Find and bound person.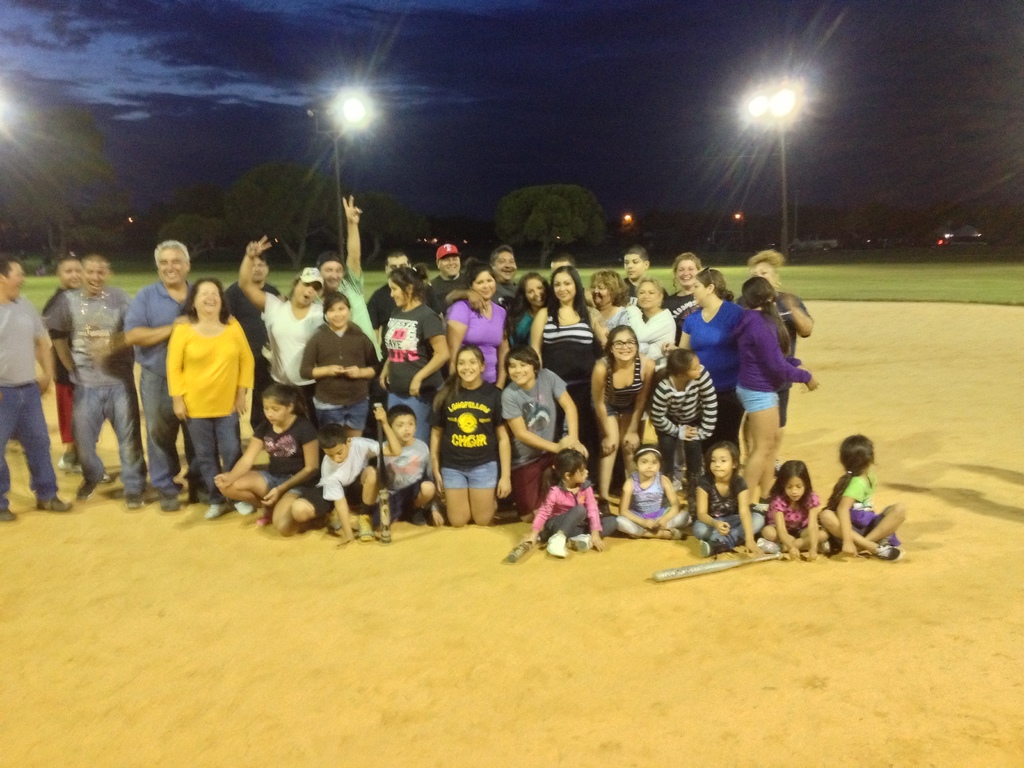
Bound: <region>817, 438, 911, 567</region>.
